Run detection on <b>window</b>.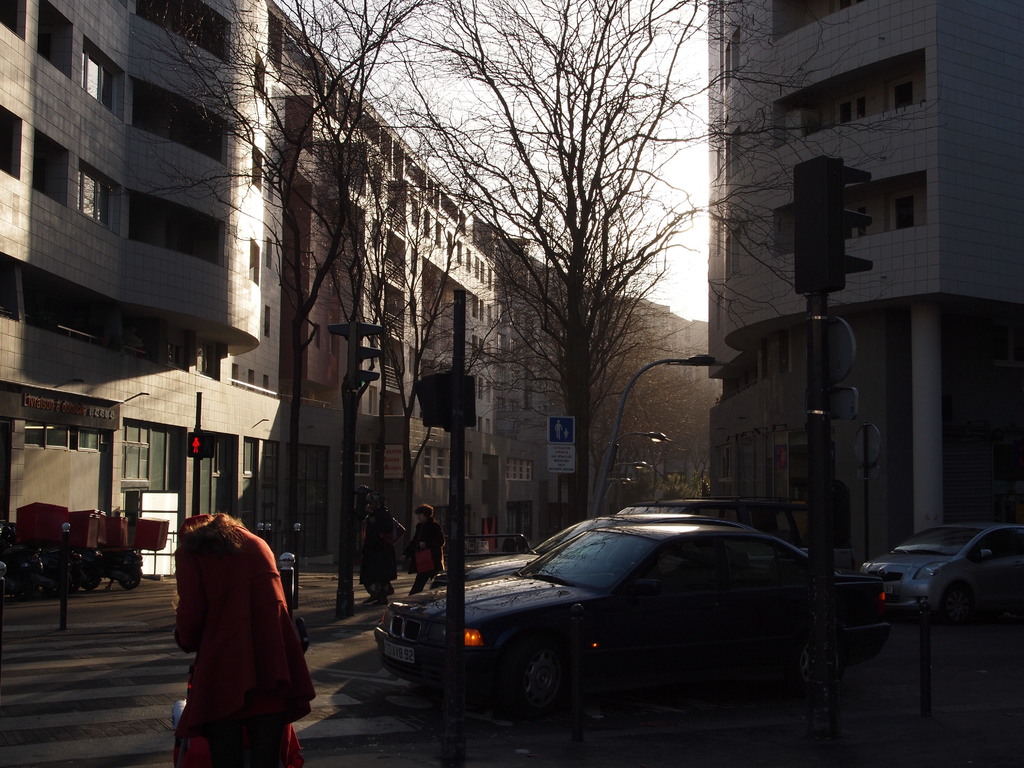
Result: region(783, 329, 794, 374).
